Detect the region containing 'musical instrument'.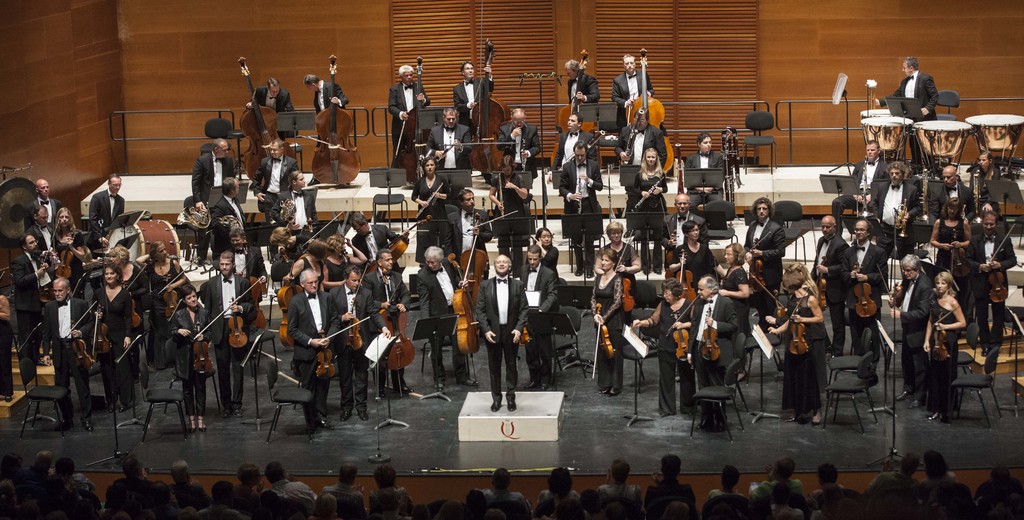
<box>337,278,366,357</box>.
